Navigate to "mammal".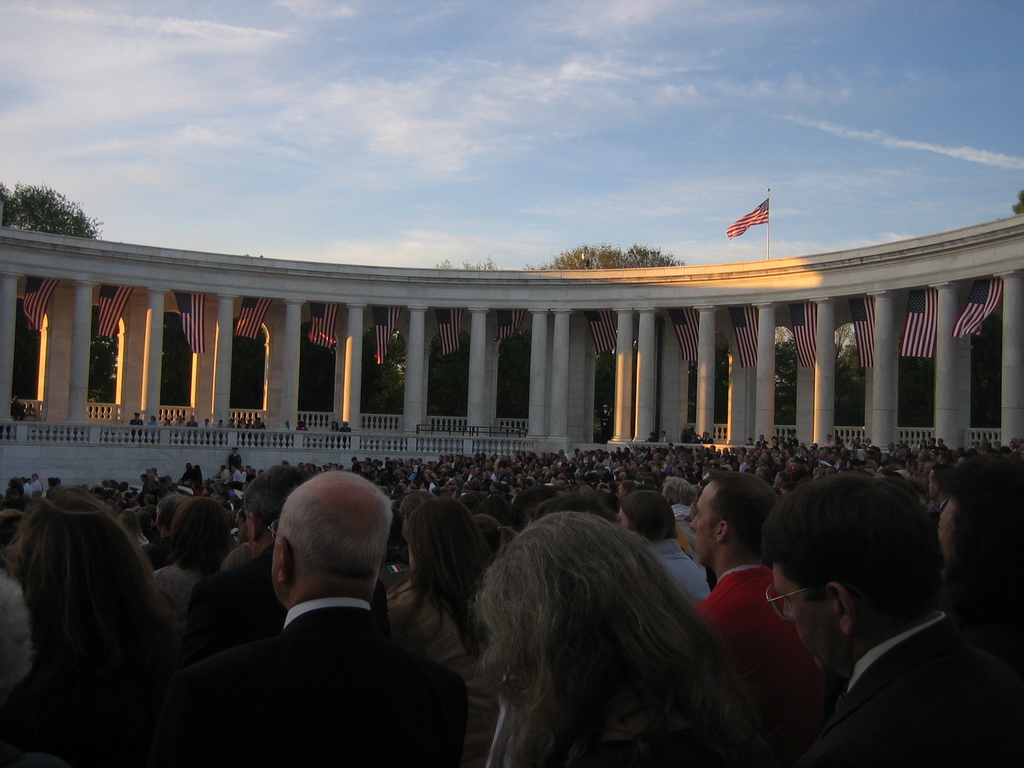
Navigation target: <region>766, 475, 1023, 760</region>.
